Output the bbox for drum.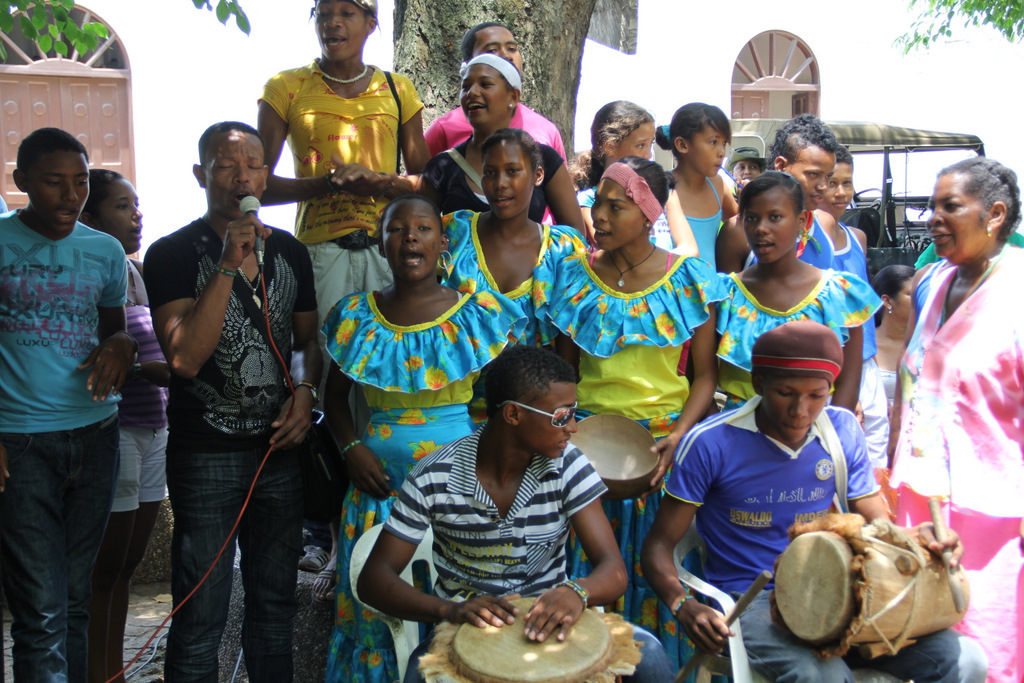
bbox=(435, 591, 633, 682).
